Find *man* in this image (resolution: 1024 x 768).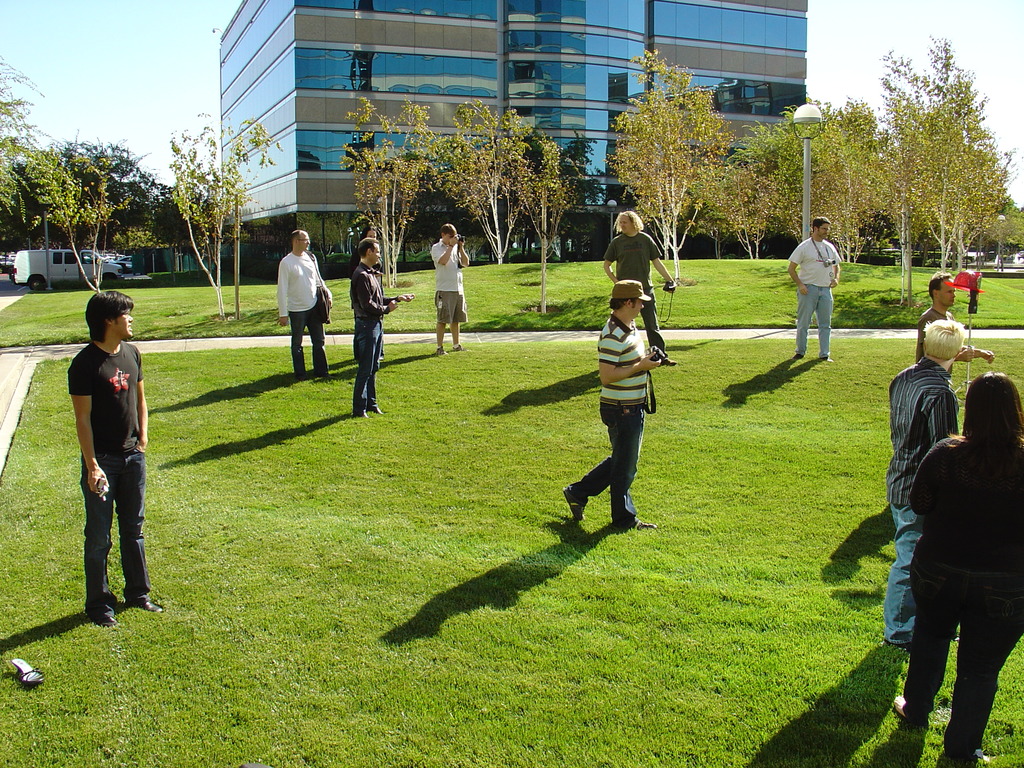
(left=59, top=278, right=149, bottom=636).
